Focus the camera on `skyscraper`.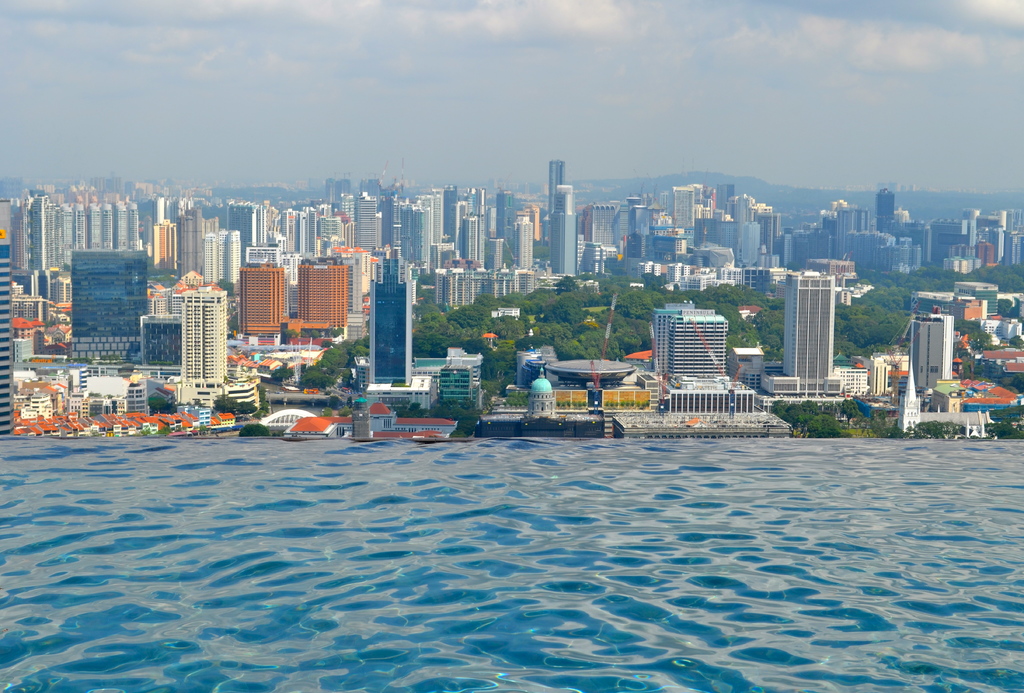
Focus region: x1=784, y1=272, x2=833, y2=400.
